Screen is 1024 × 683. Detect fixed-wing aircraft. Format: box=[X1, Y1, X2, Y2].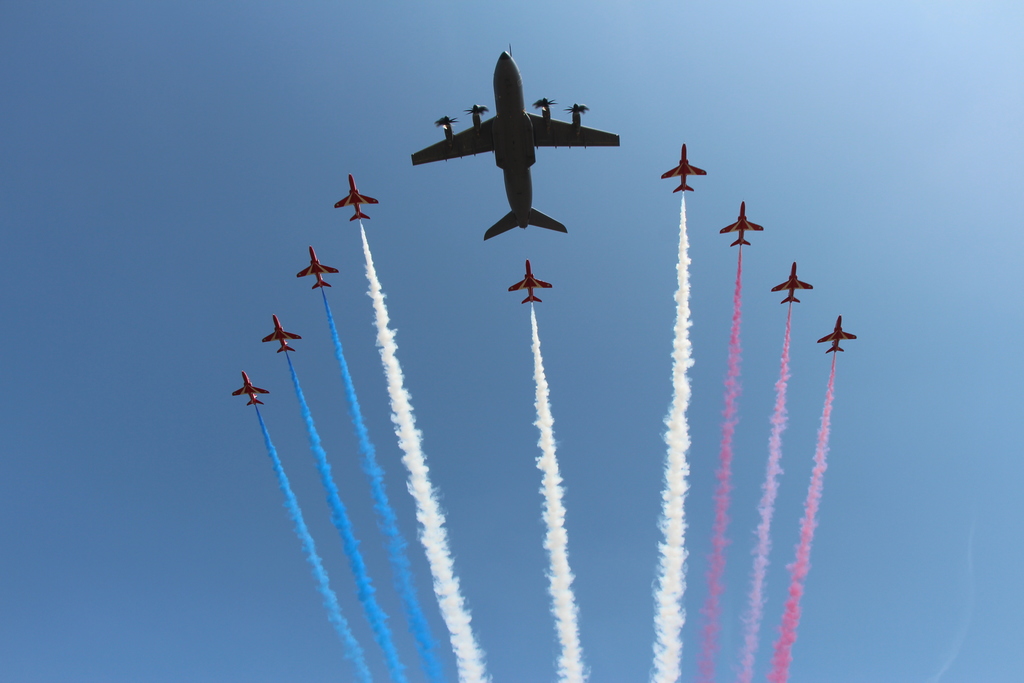
box=[815, 317, 856, 350].
